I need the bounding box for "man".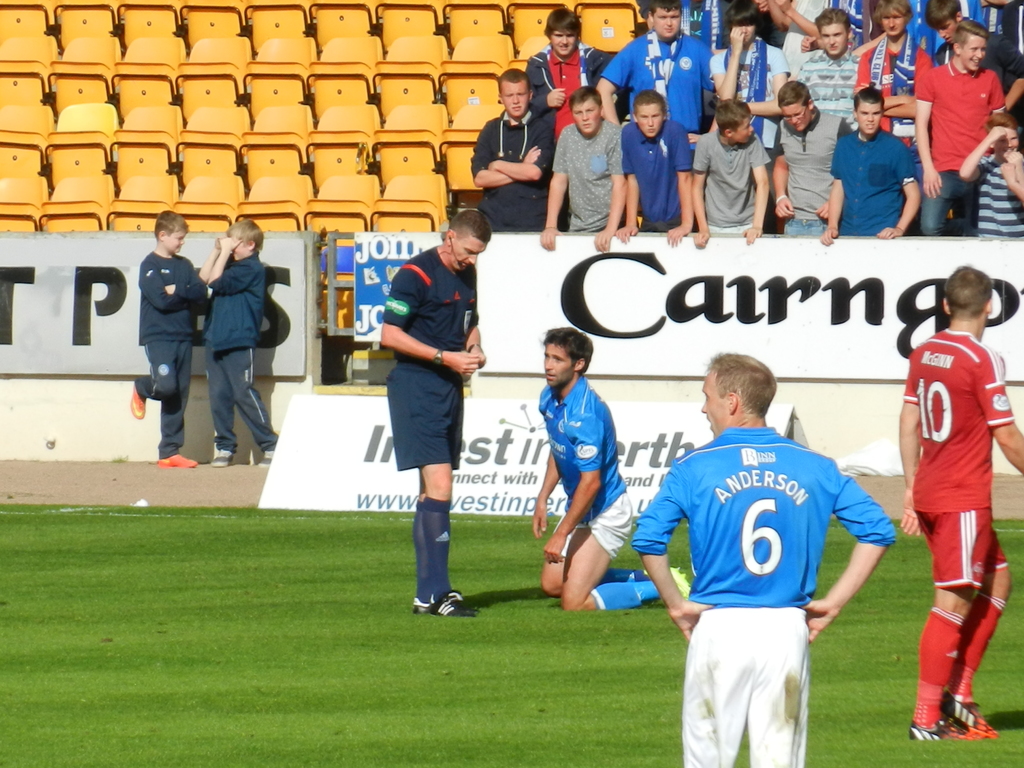
Here it is: {"left": 624, "top": 337, "right": 892, "bottom": 767}.
